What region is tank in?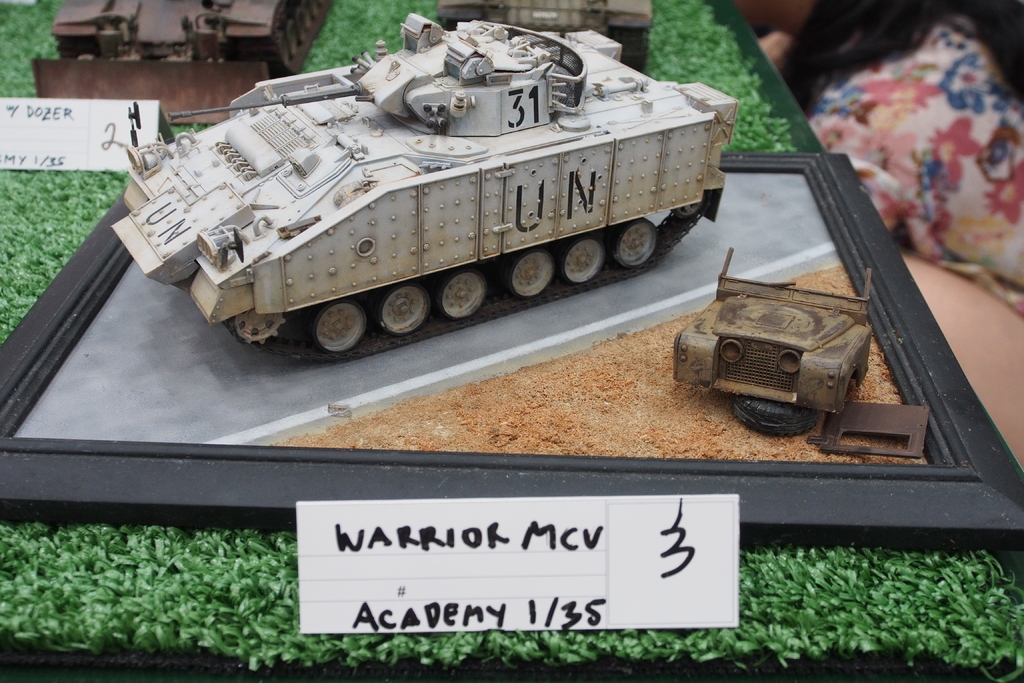
l=110, t=10, r=739, b=364.
